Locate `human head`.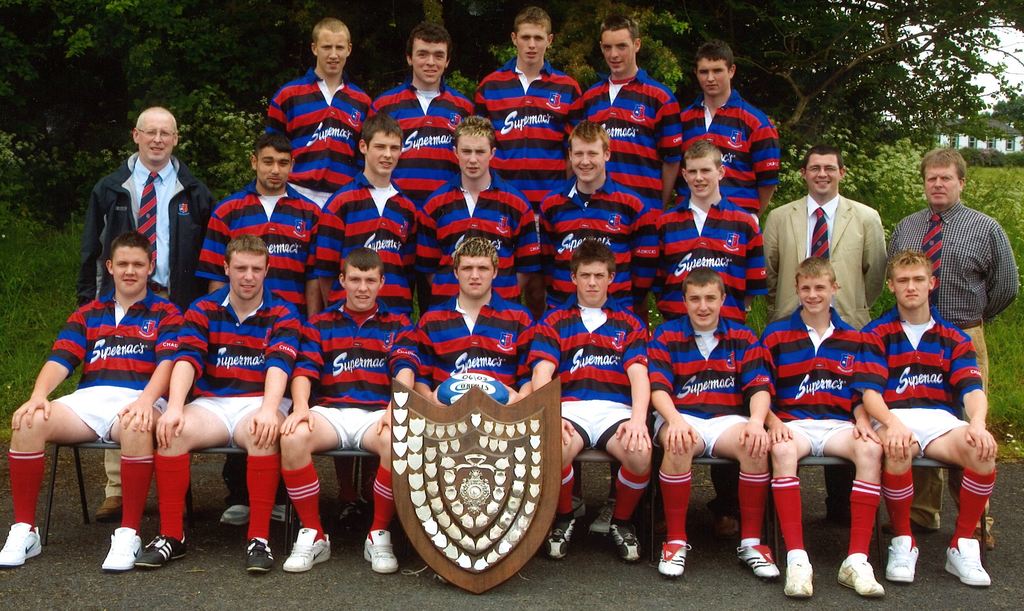
Bounding box: [left=679, top=141, right=725, bottom=197].
